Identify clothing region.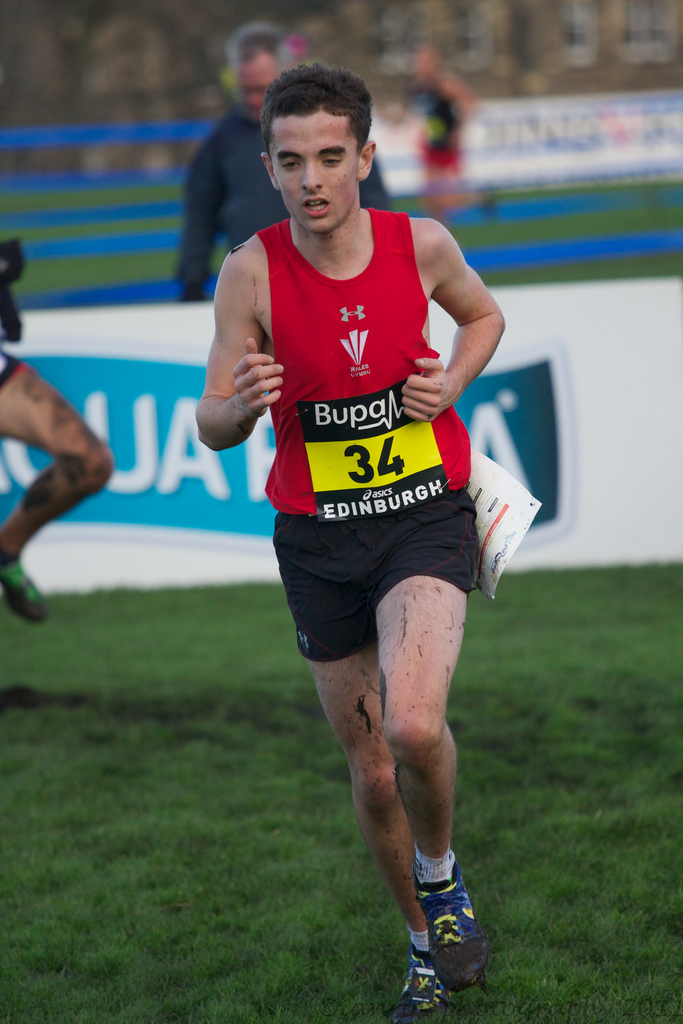
Region: region(256, 206, 483, 666).
